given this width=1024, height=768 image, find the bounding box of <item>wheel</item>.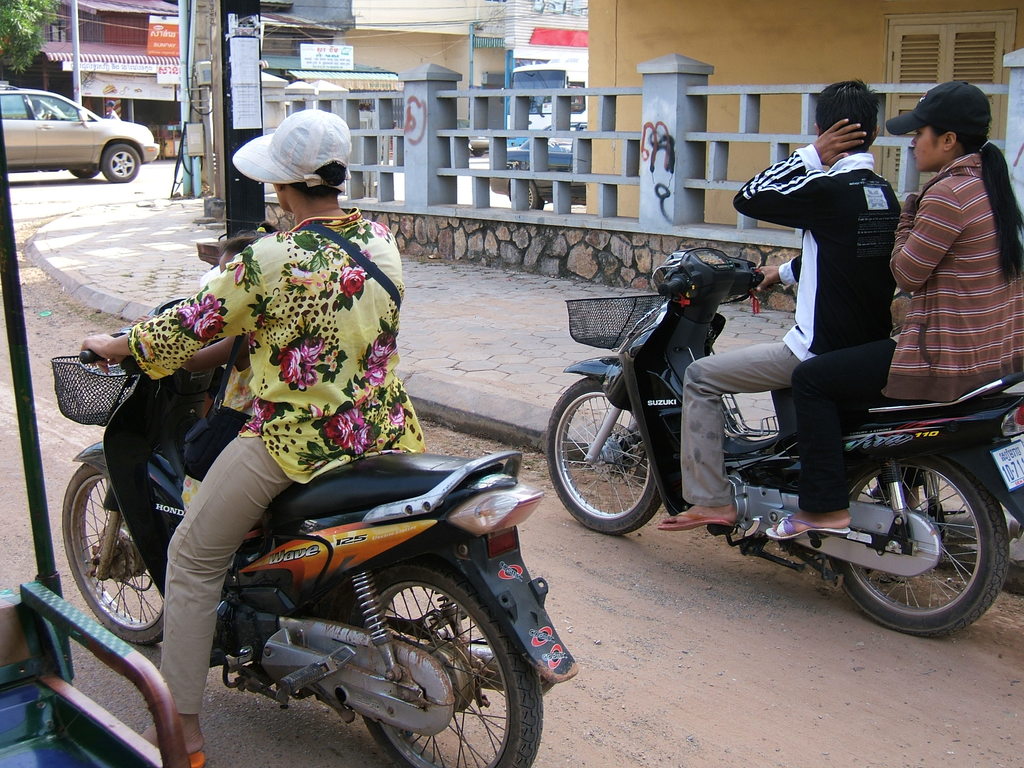
68, 166, 102, 184.
